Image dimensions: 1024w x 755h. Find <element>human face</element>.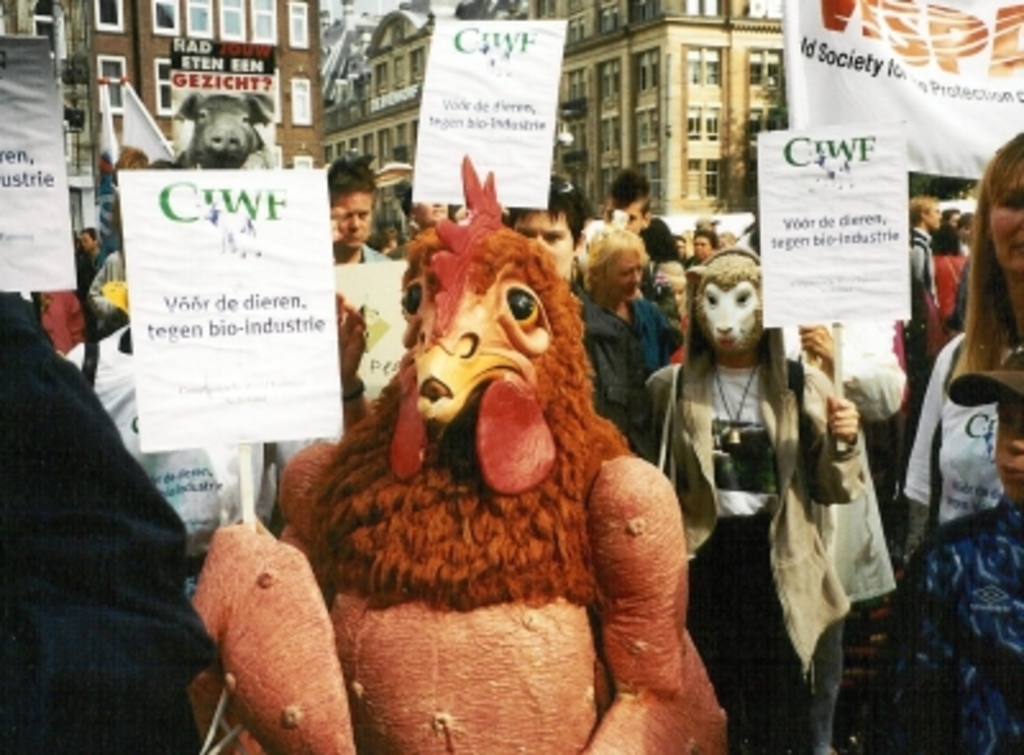
[left=694, top=233, right=712, bottom=261].
